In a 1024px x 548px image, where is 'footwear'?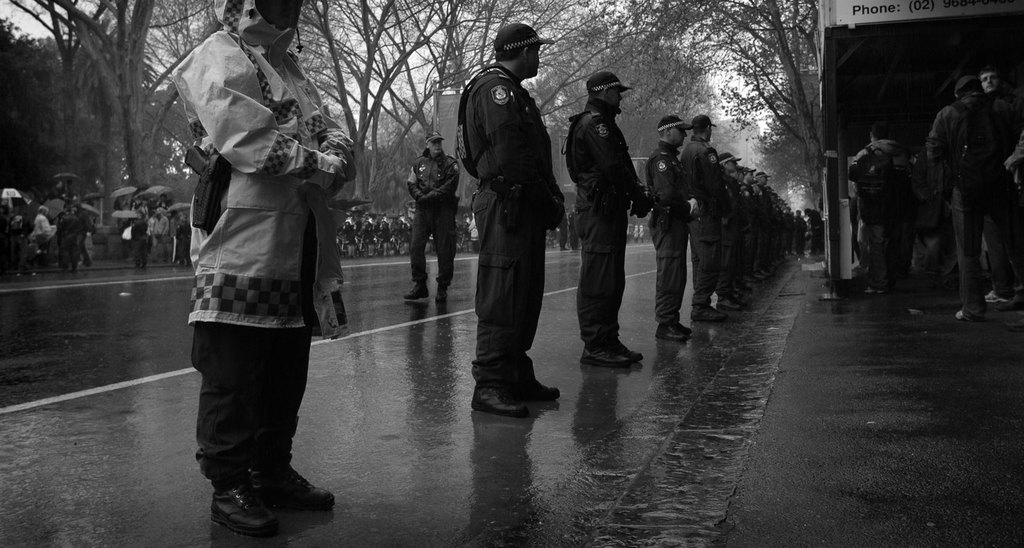
(x1=436, y1=286, x2=450, y2=303).
